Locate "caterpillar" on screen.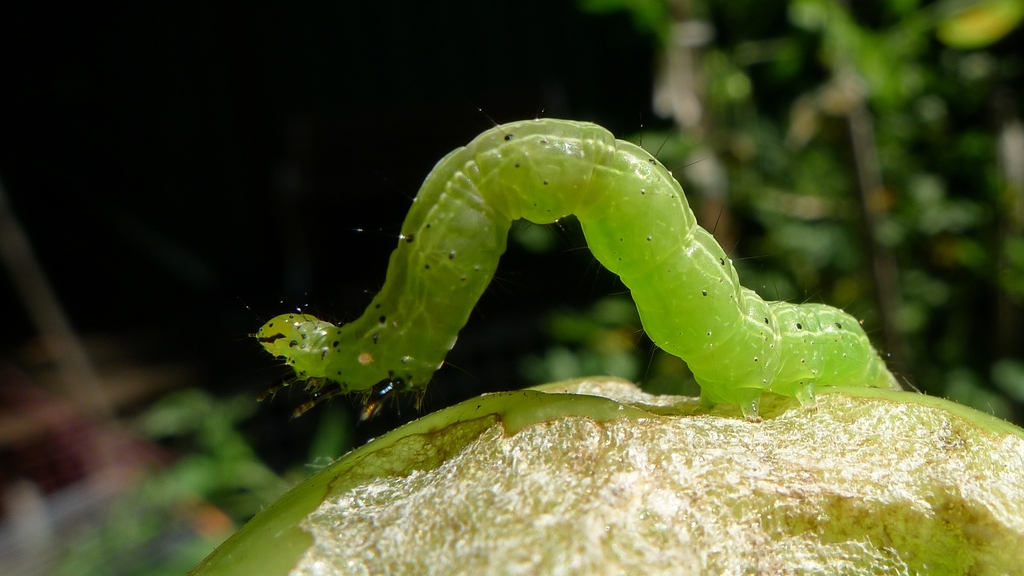
On screen at pyautogui.locateOnScreen(255, 118, 903, 420).
